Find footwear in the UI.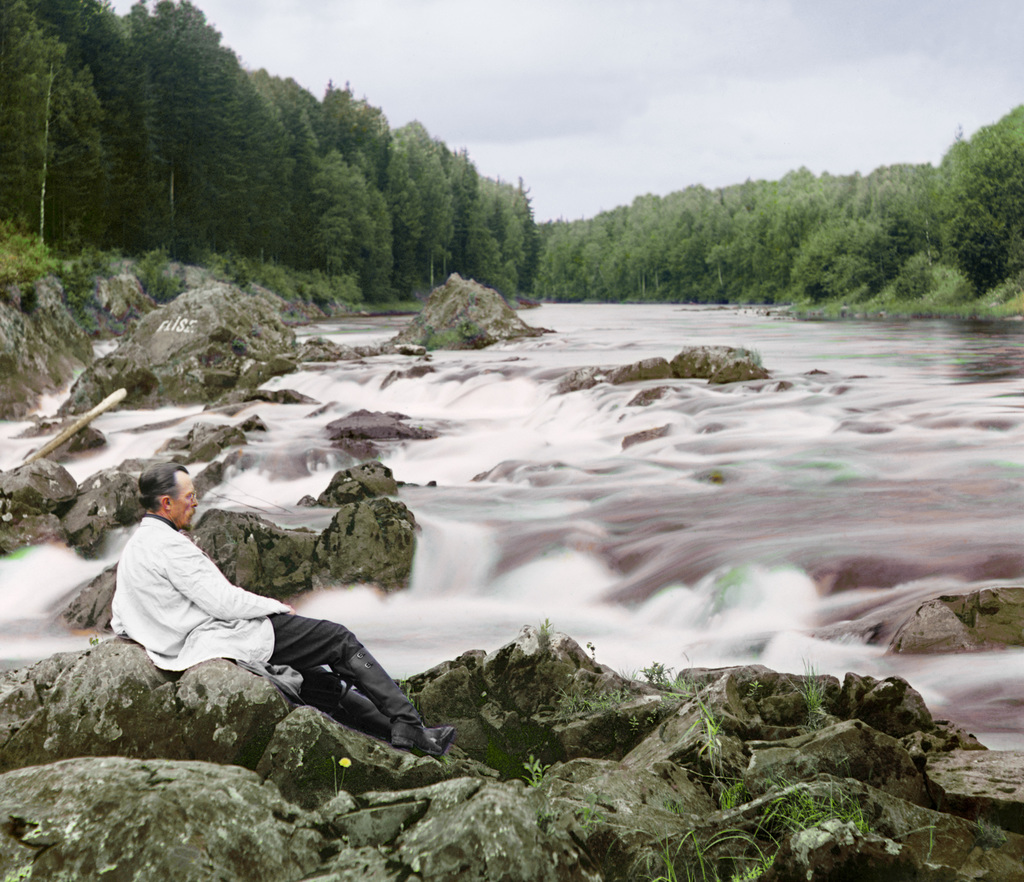
UI element at detection(422, 724, 457, 745).
